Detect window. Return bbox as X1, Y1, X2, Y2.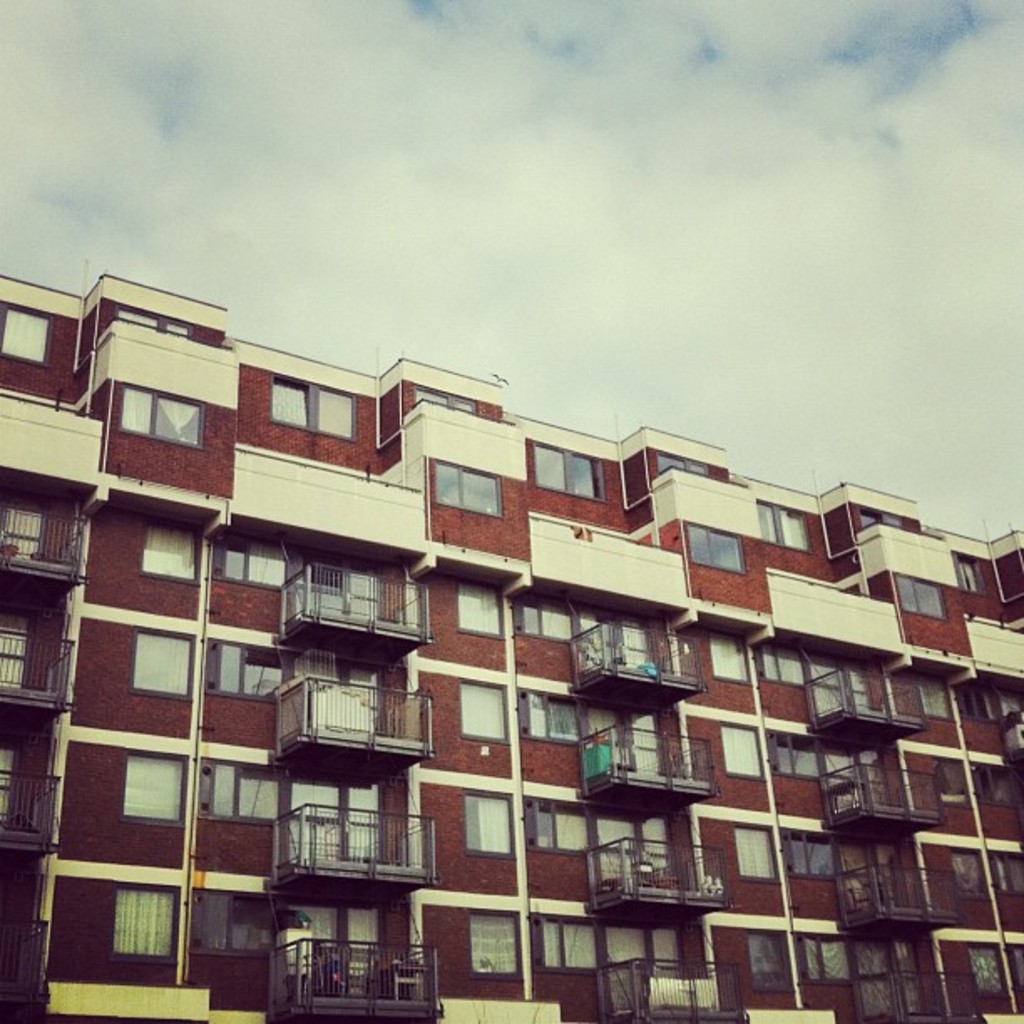
535, 430, 602, 505.
